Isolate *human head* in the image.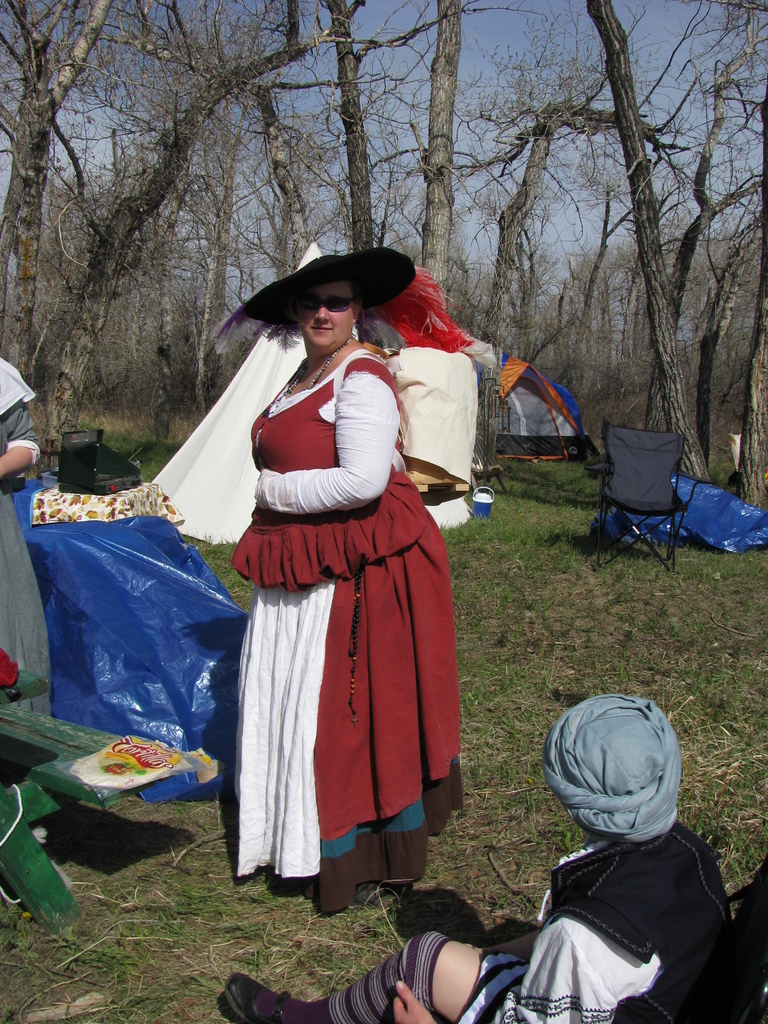
Isolated region: {"x1": 241, "y1": 246, "x2": 415, "y2": 356}.
